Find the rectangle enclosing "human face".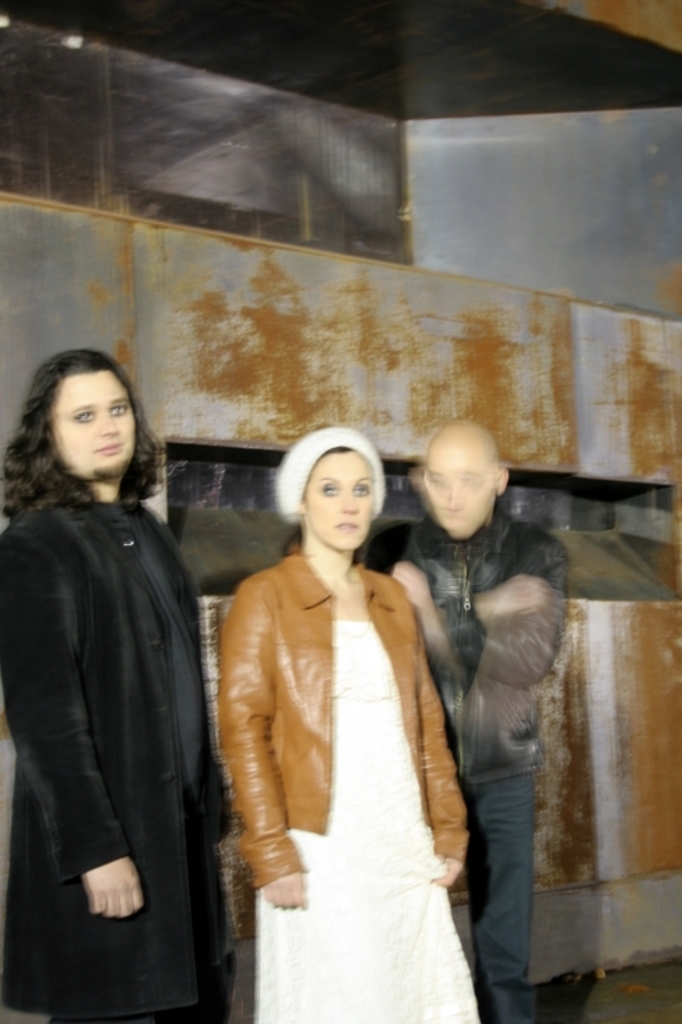
(x1=50, y1=379, x2=133, y2=475).
